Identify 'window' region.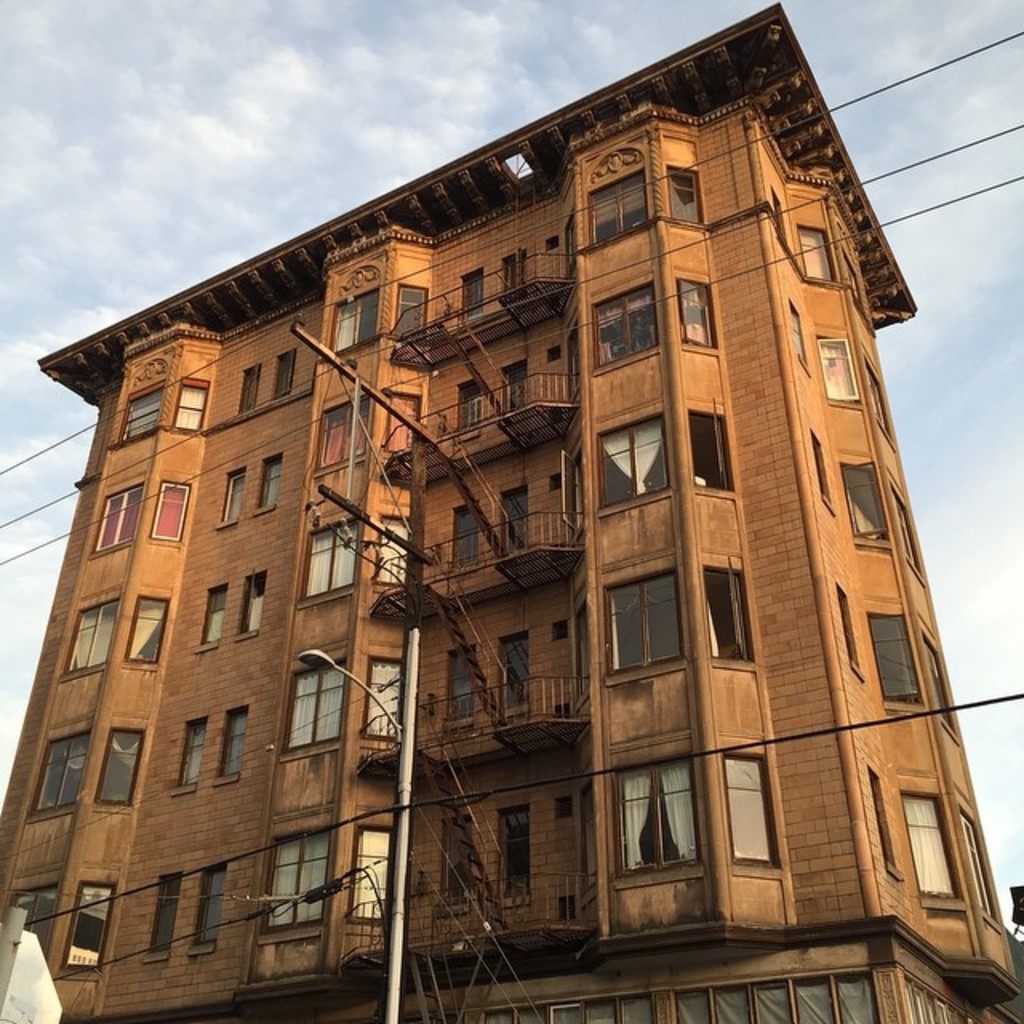
Region: 328/286/382/357.
